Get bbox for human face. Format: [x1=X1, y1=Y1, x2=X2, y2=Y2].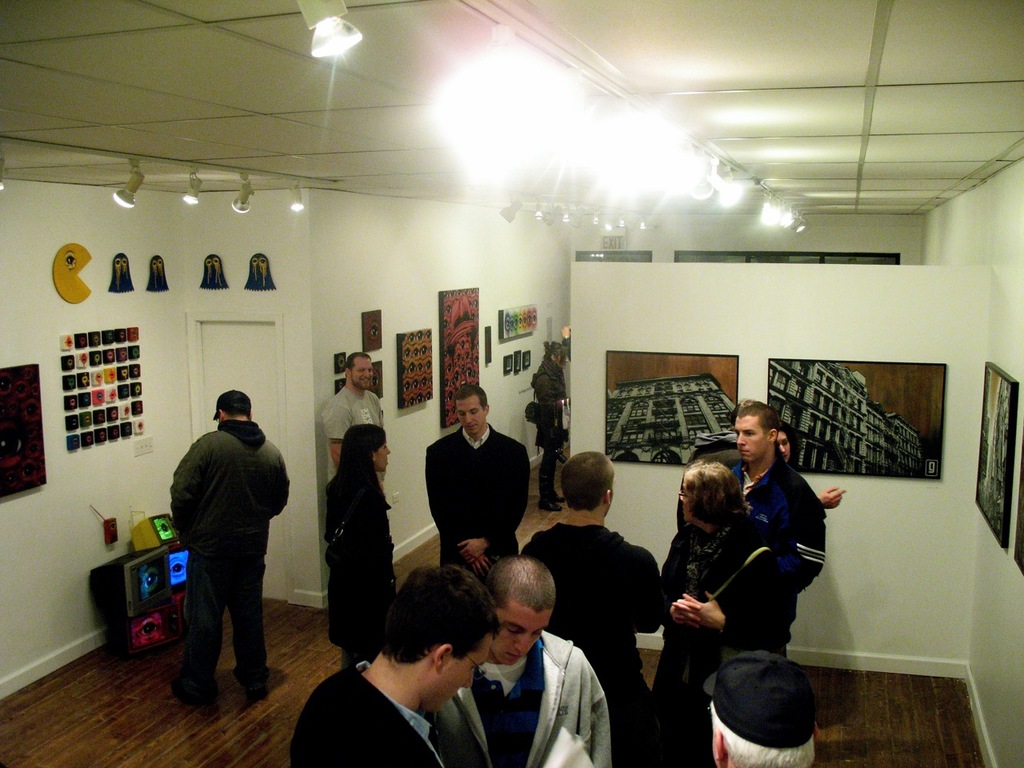
[x1=455, y1=397, x2=485, y2=431].
